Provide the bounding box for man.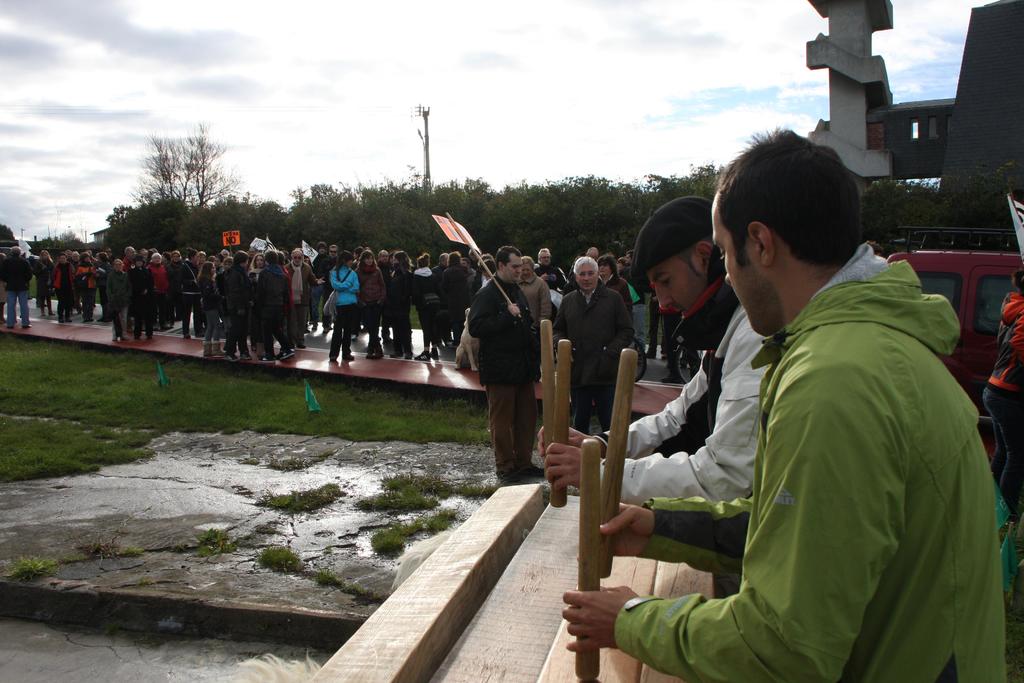
pyautogui.locateOnScreen(467, 245, 550, 485).
